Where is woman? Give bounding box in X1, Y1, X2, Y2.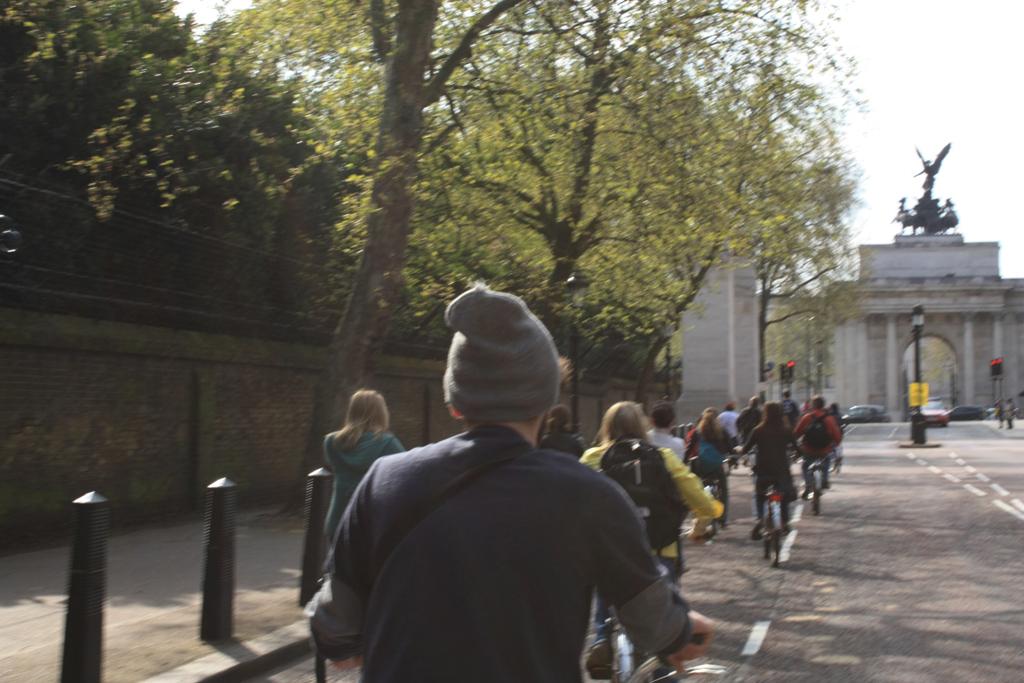
577, 401, 728, 682.
